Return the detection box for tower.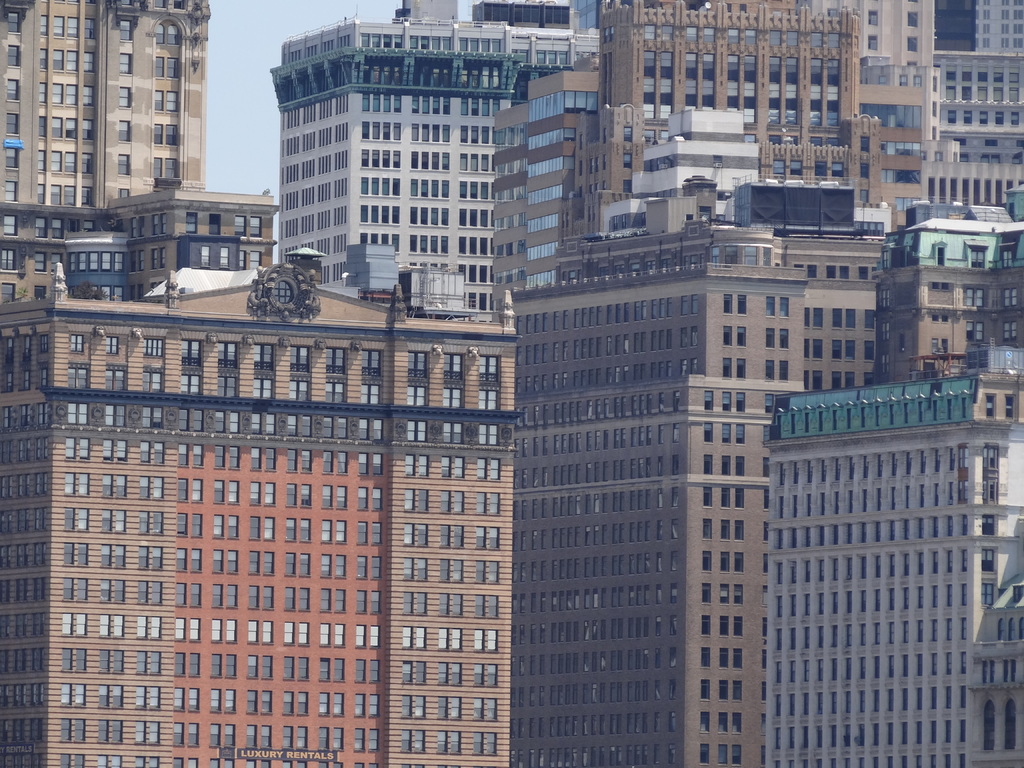
[left=880, top=203, right=1023, bottom=400].
